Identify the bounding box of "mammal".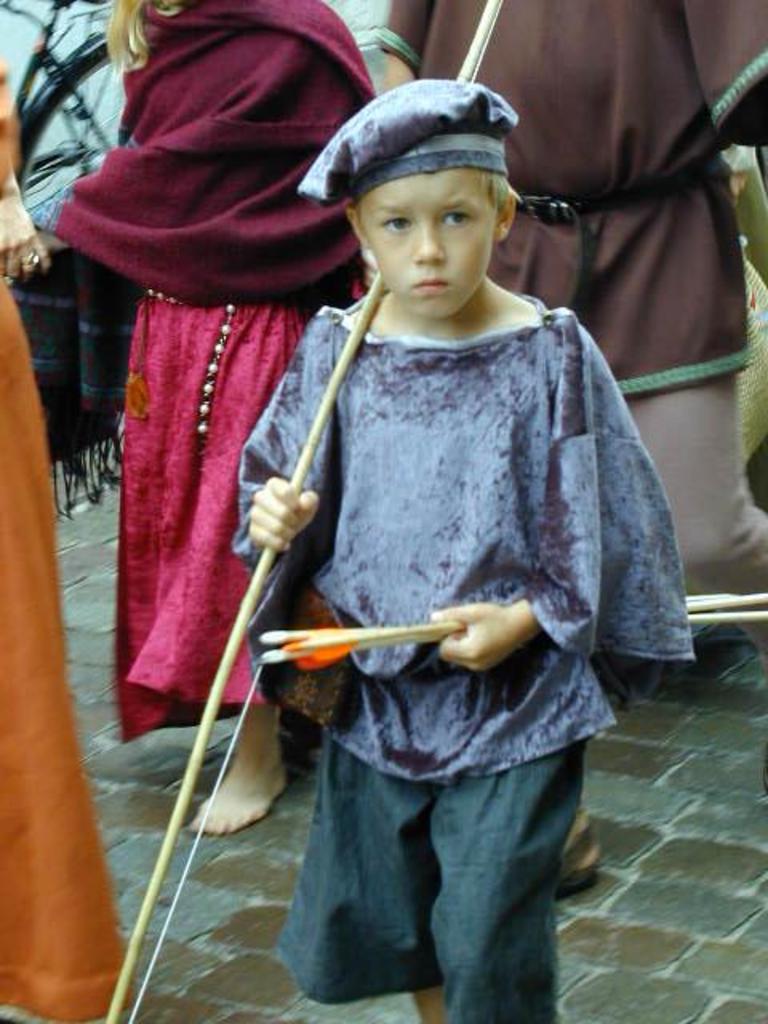
pyautogui.locateOnScreen(0, 62, 131, 1022).
